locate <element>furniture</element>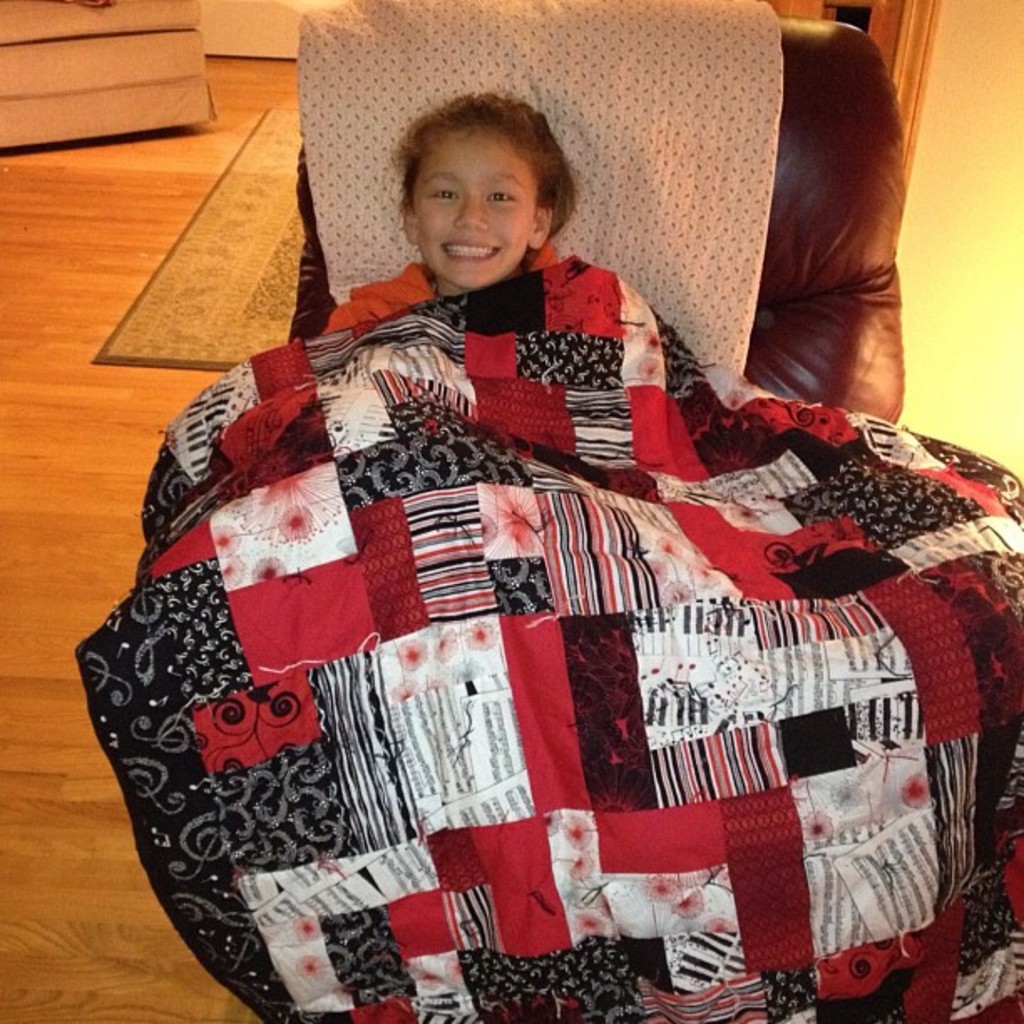
<bbox>74, 20, 1022, 1022</bbox>
